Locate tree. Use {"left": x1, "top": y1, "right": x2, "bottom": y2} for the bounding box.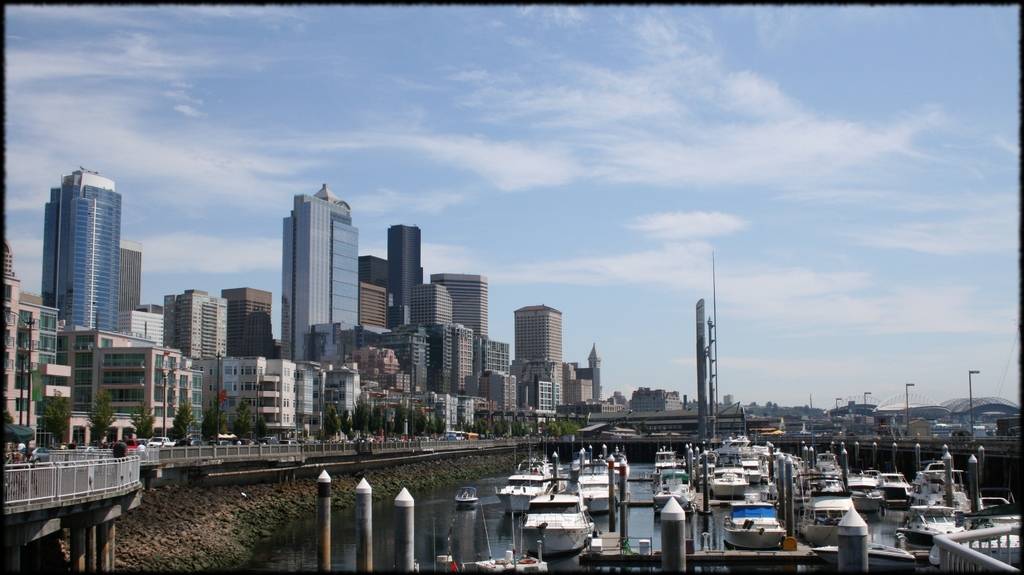
{"left": 233, "top": 407, "right": 258, "bottom": 441}.
